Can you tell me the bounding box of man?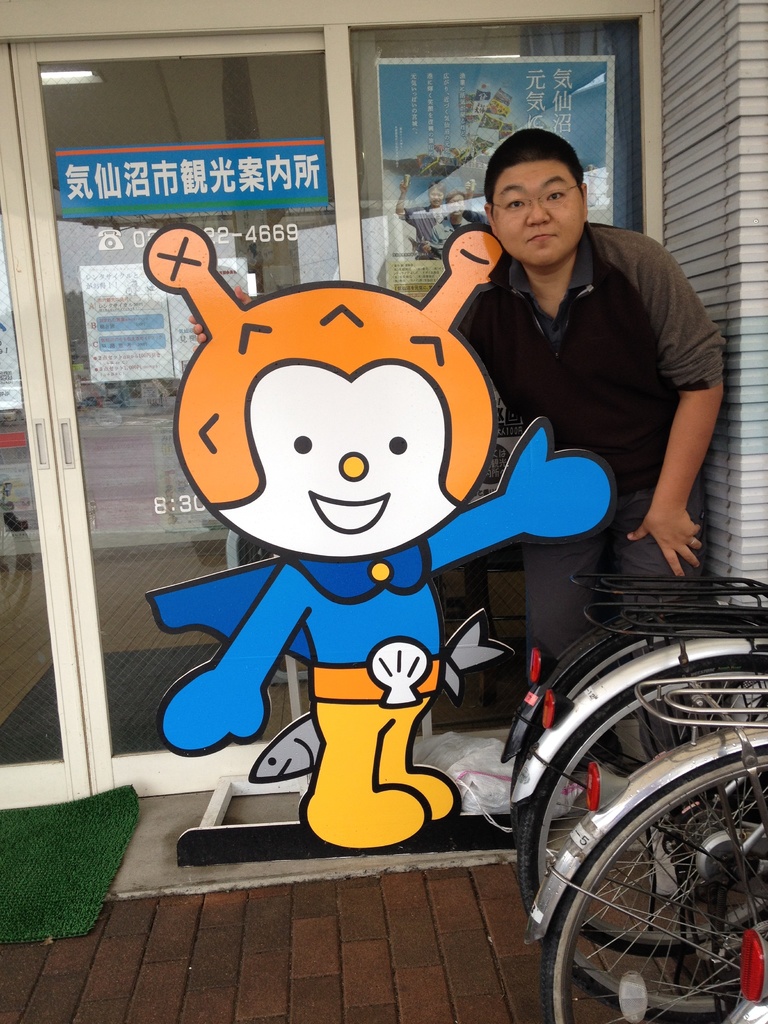
[left=392, top=176, right=449, bottom=260].
